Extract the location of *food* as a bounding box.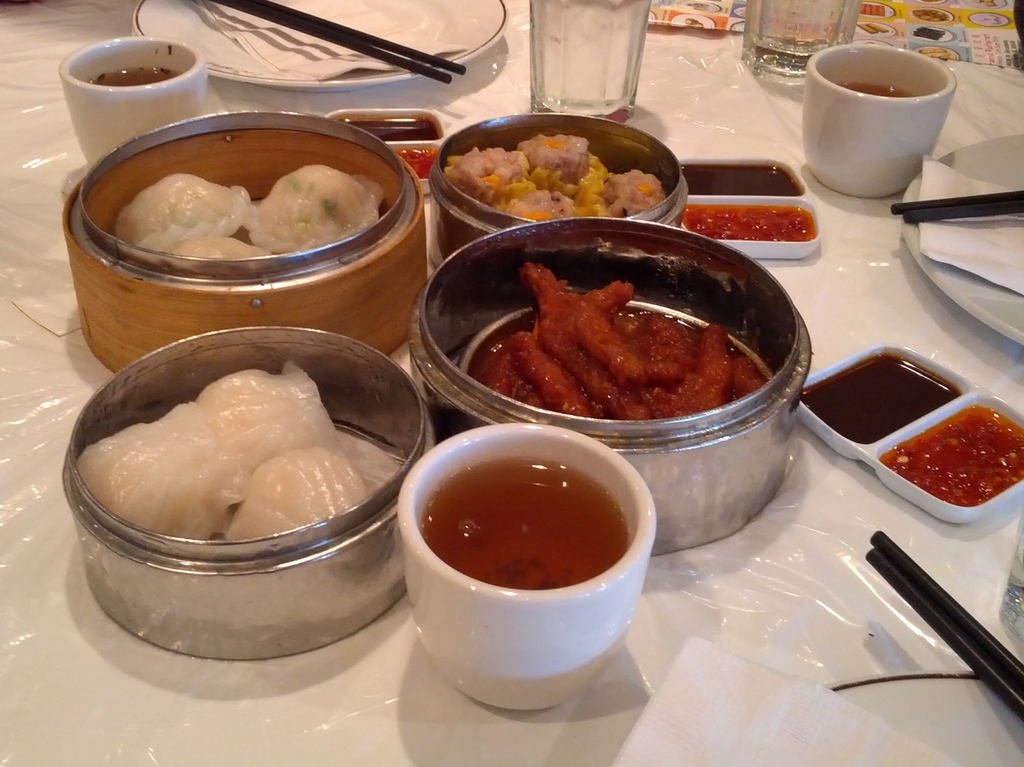
detection(115, 172, 253, 251).
